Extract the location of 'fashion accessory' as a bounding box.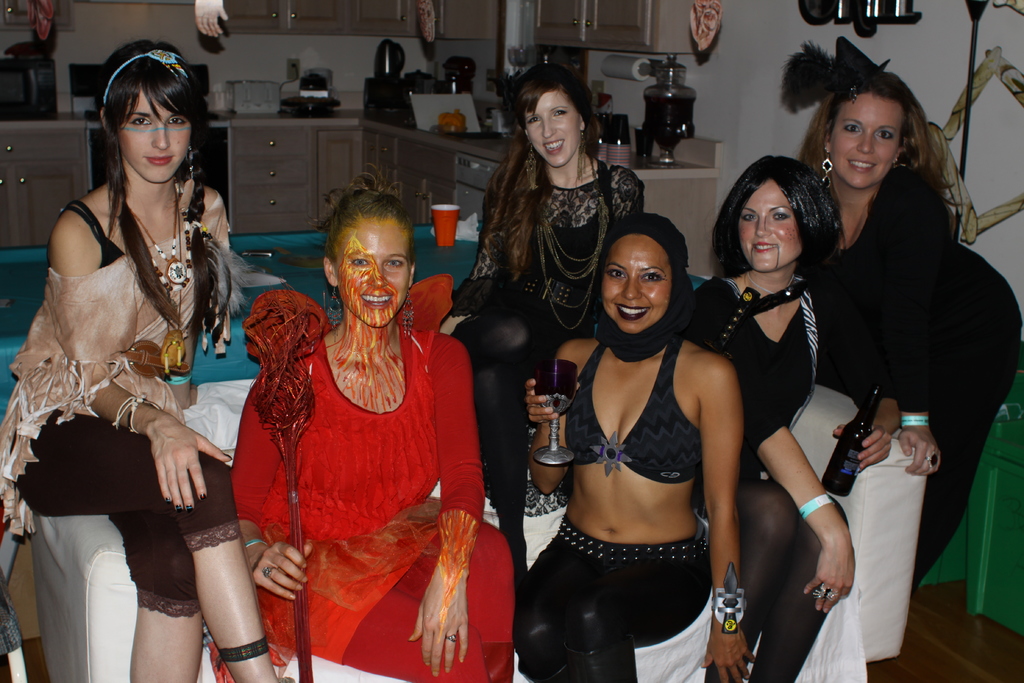
{"x1": 261, "y1": 568, "x2": 278, "y2": 578}.
